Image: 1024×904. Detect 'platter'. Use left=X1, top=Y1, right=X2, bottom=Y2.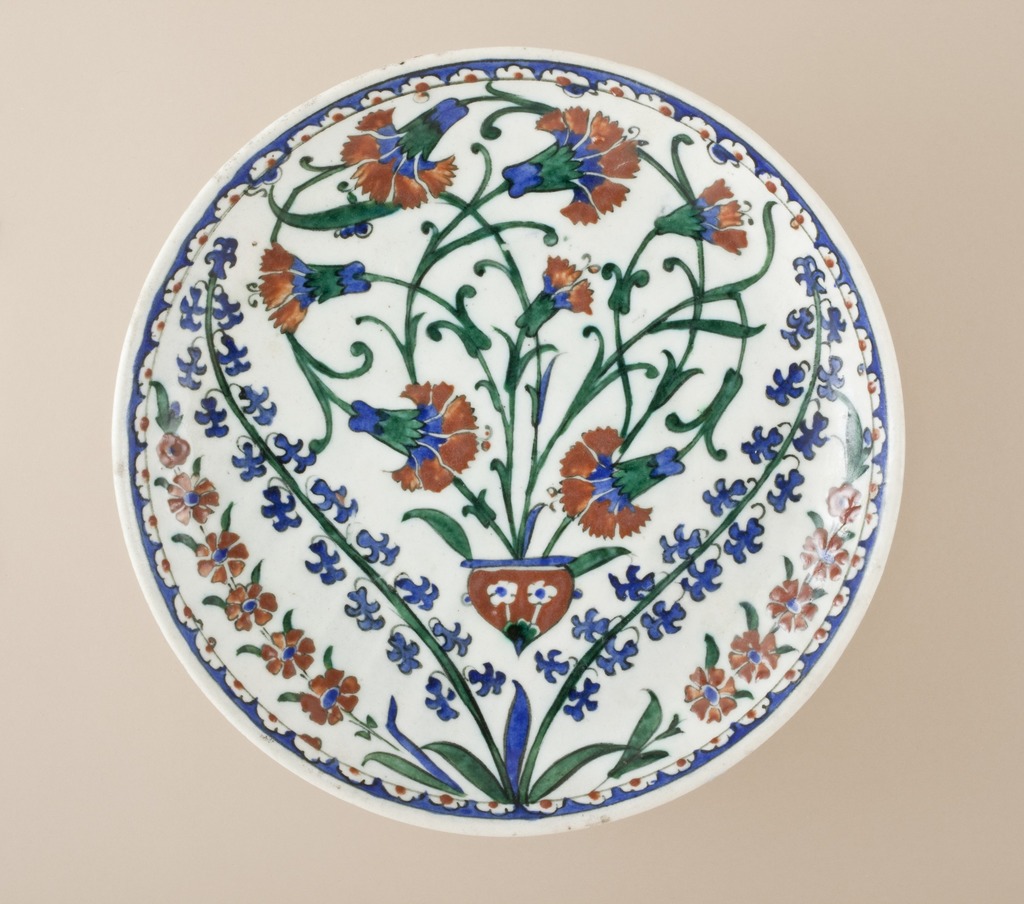
left=108, top=45, right=901, bottom=839.
